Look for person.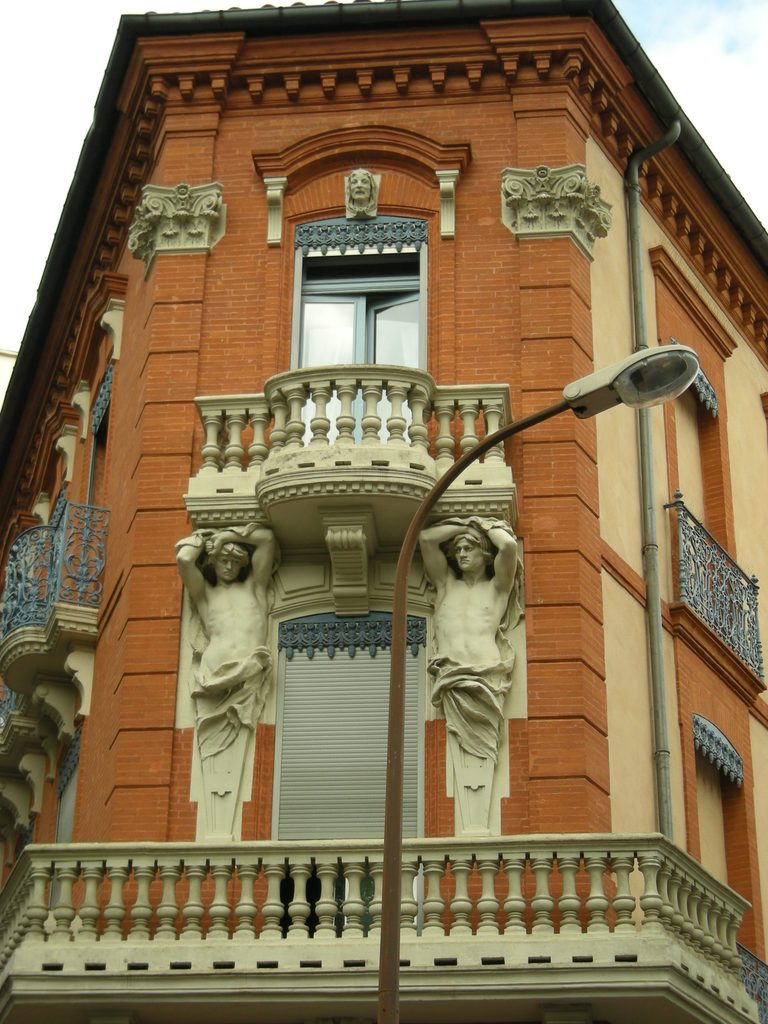
Found: pyautogui.locateOnScreen(168, 519, 276, 865).
